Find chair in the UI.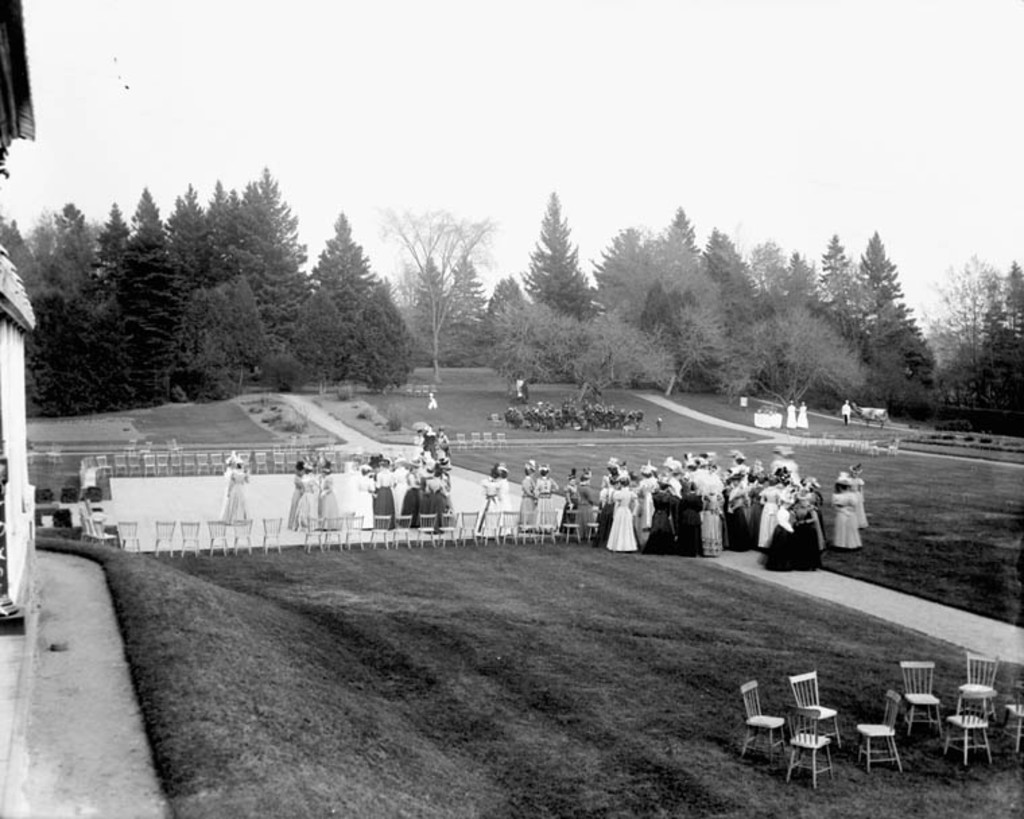
UI element at bbox=[78, 506, 88, 540].
